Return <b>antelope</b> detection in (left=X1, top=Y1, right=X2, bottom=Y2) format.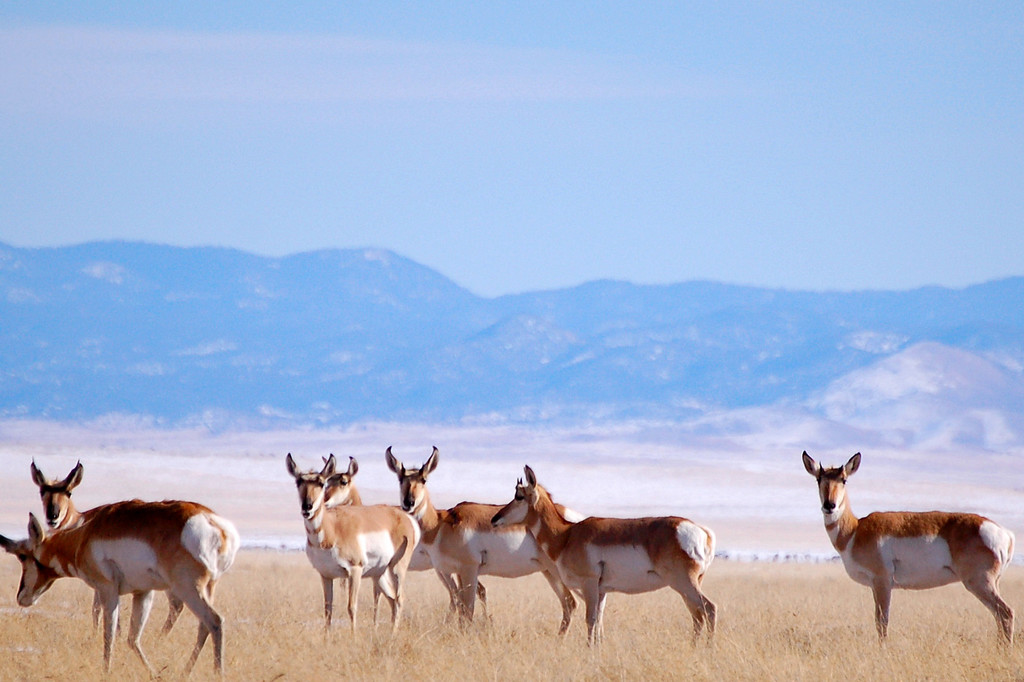
(left=26, top=457, right=186, bottom=642).
